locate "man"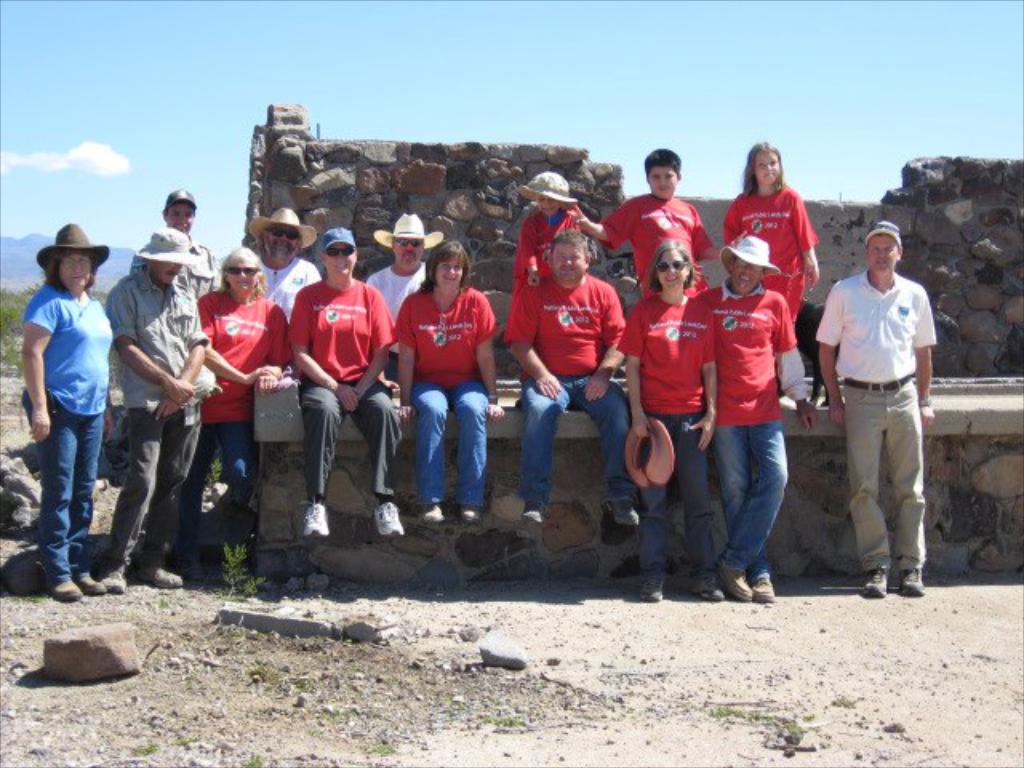
(left=243, top=208, right=318, bottom=318)
